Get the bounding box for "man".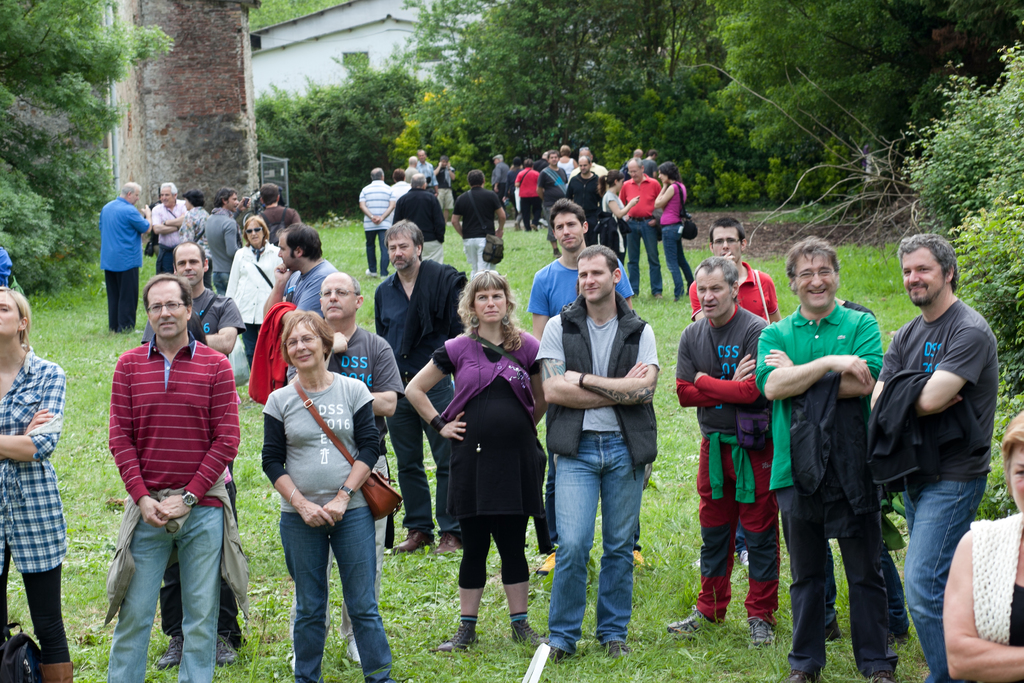
box=[538, 152, 568, 247].
